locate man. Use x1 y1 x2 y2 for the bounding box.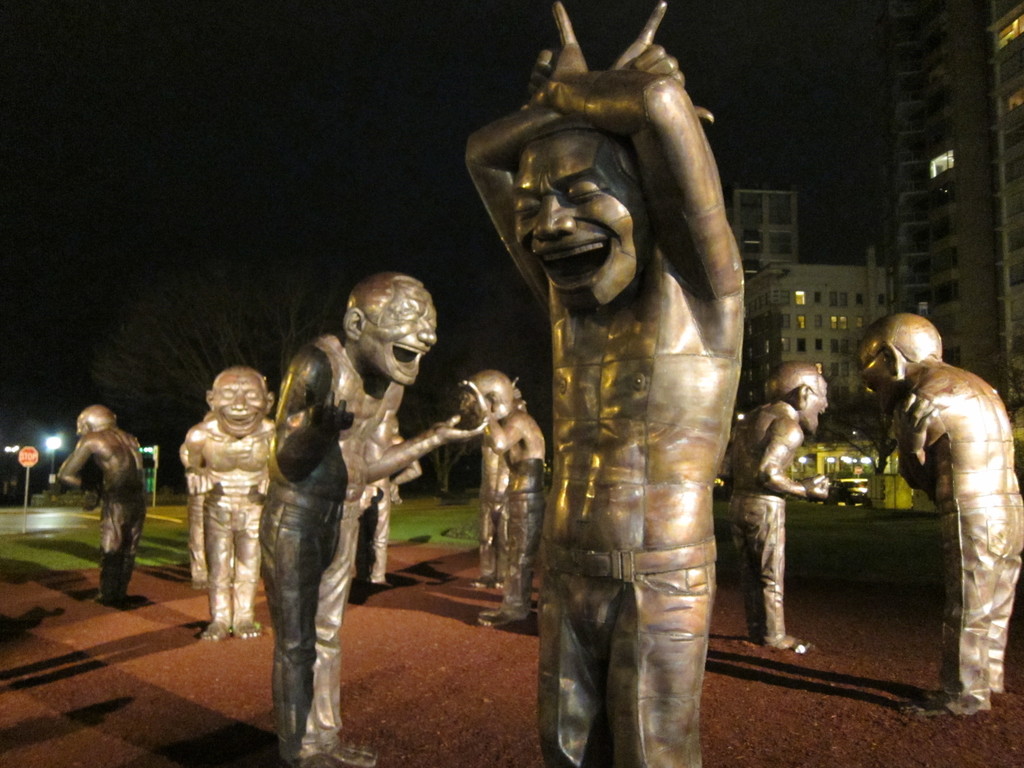
186 414 218 584.
